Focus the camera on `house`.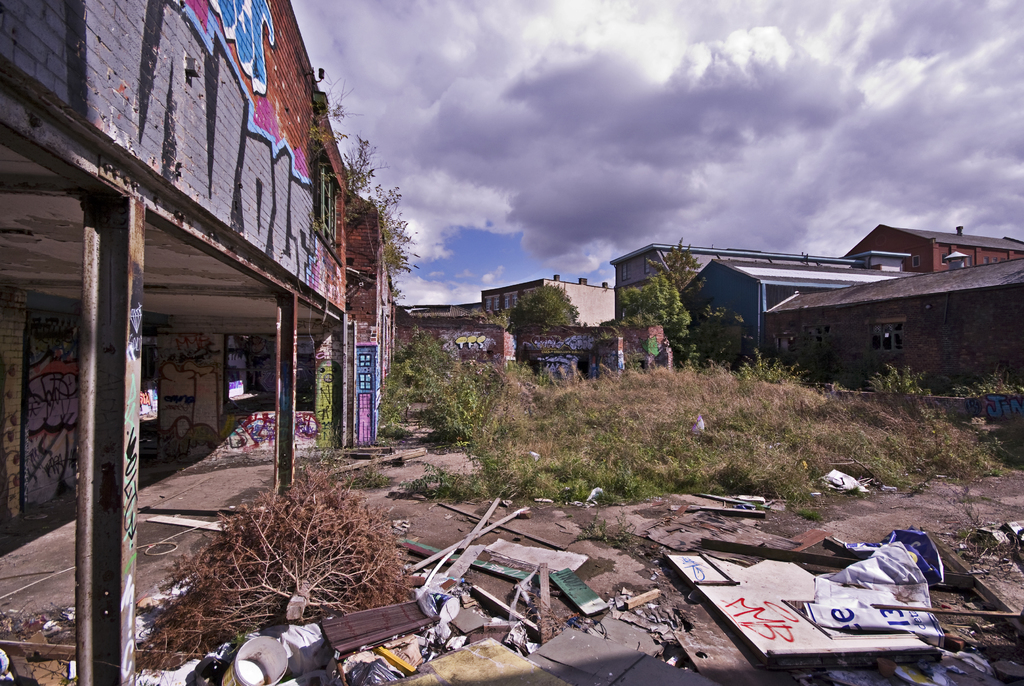
Focus region: select_region(601, 238, 874, 313).
